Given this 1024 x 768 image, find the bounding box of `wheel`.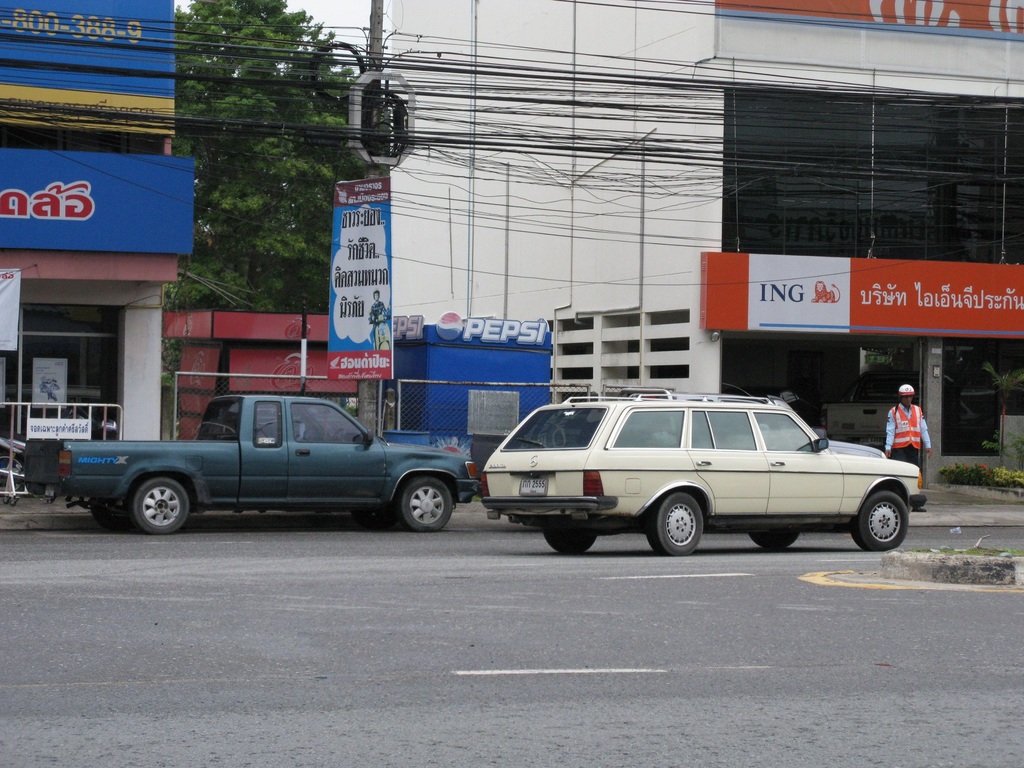
x1=852, y1=479, x2=913, y2=559.
